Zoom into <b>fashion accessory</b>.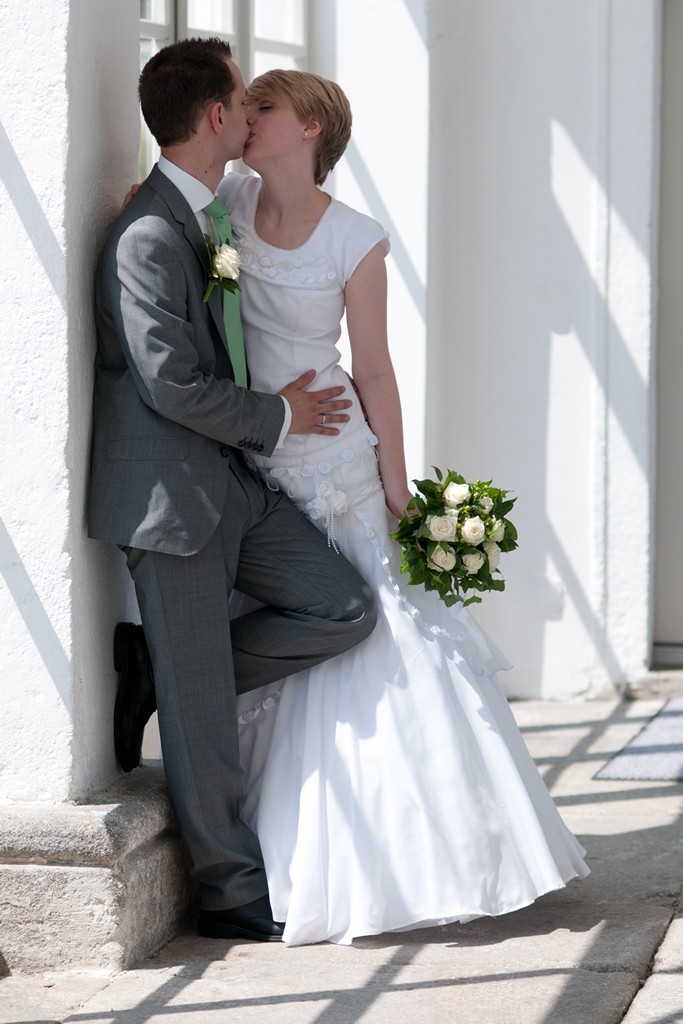
Zoom target: 318, 412, 329, 426.
